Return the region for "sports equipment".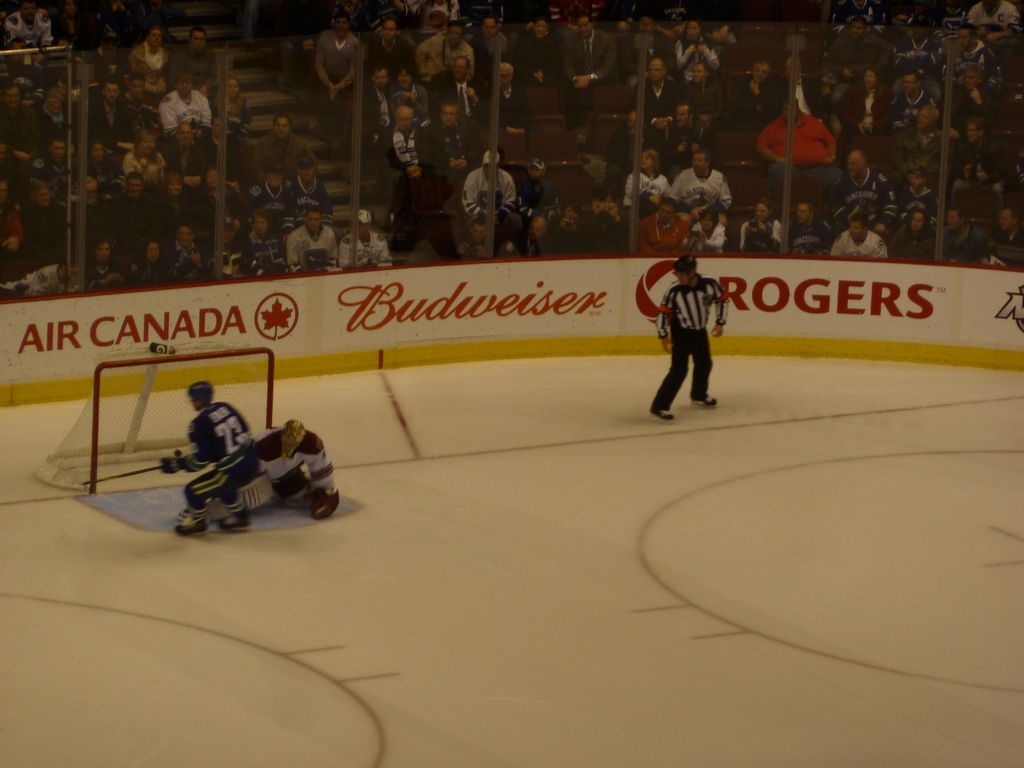
rect(175, 507, 211, 538).
